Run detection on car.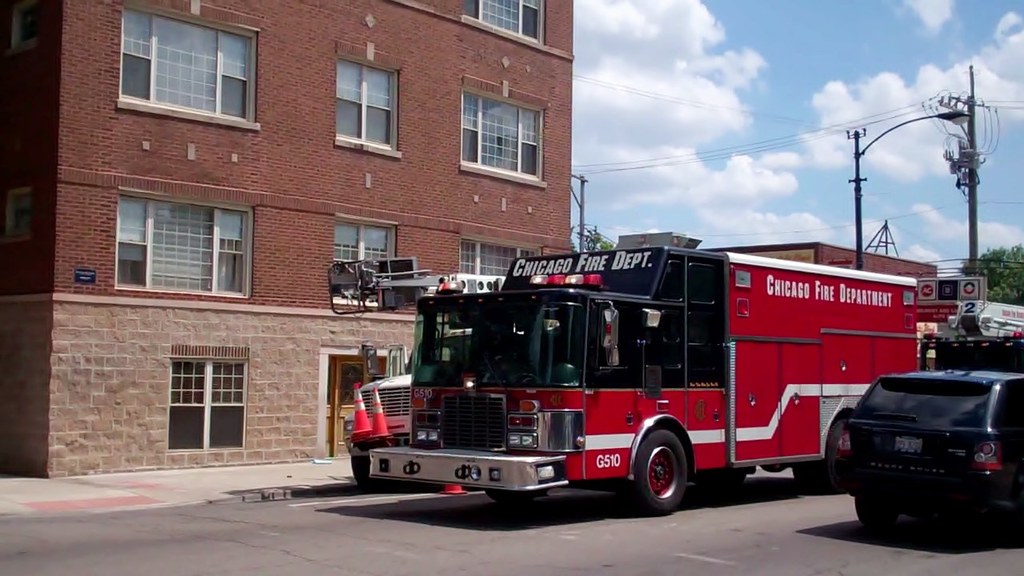
Result: 829/362/1023/536.
